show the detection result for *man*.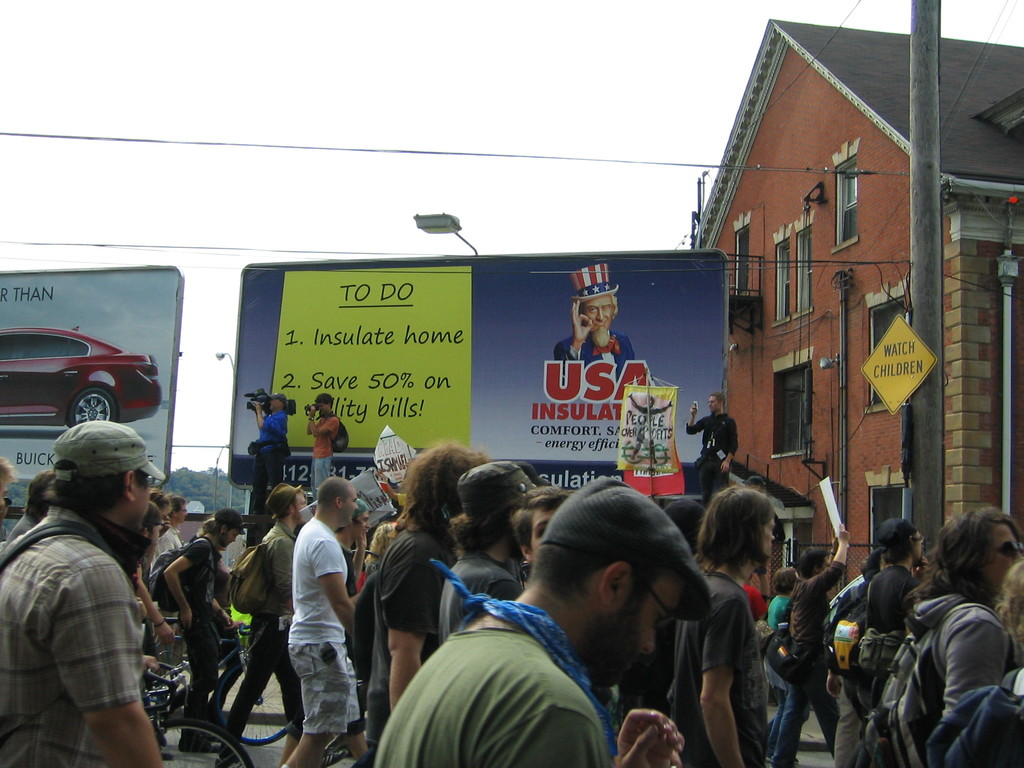
bbox=(285, 479, 361, 767).
